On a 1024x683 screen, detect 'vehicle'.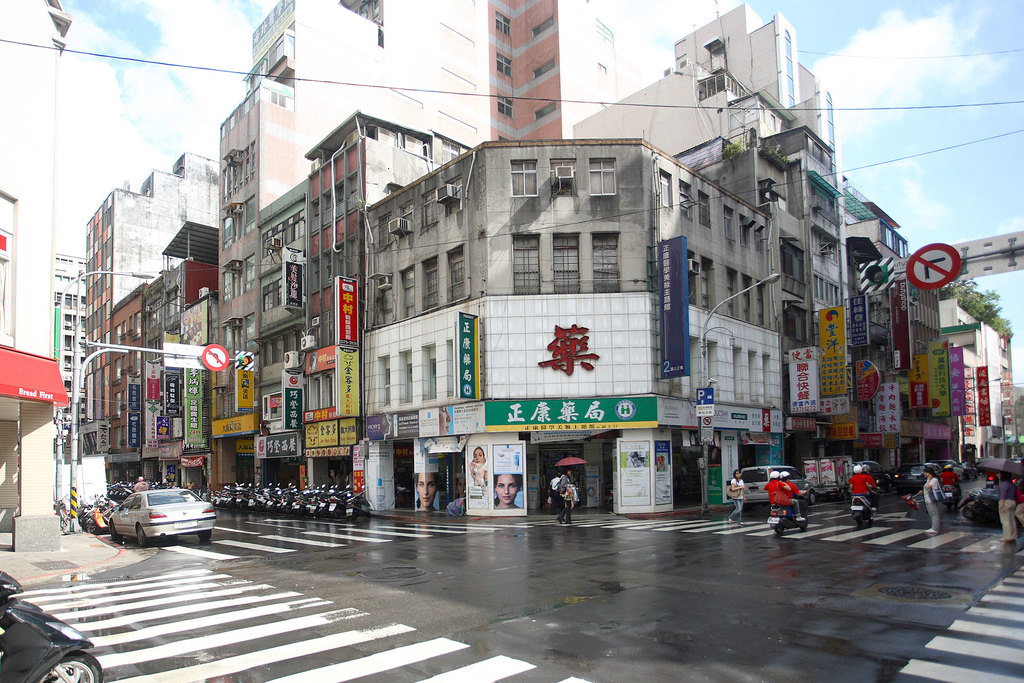
[961,487,999,520].
